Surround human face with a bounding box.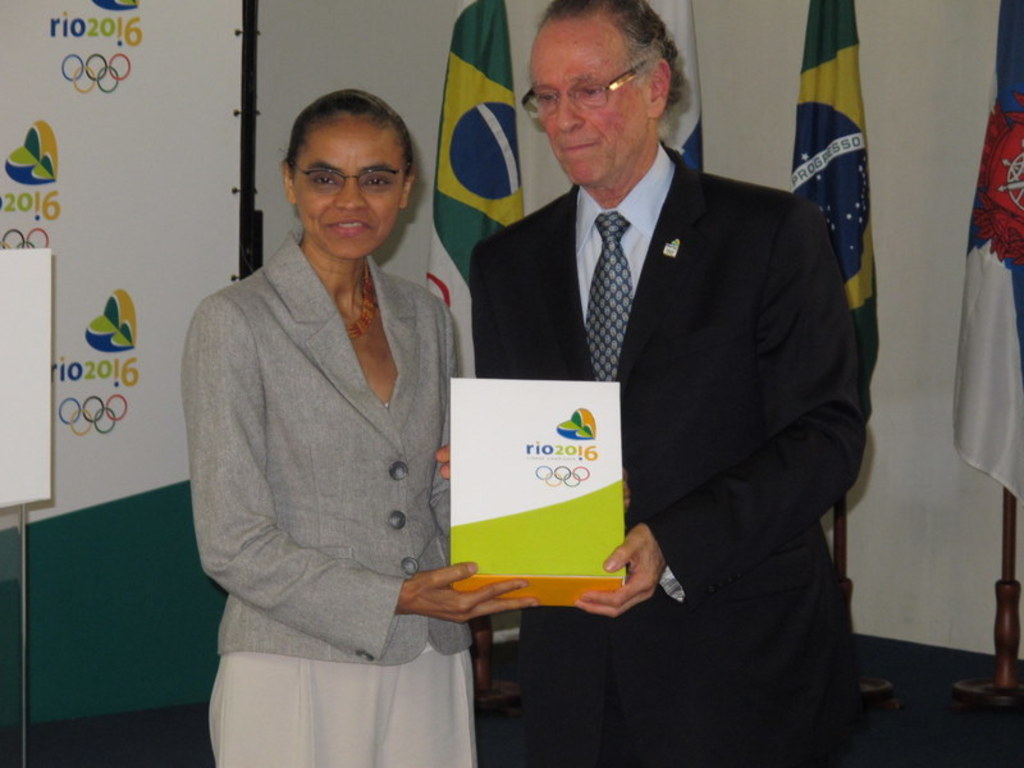
294:119:411:259.
